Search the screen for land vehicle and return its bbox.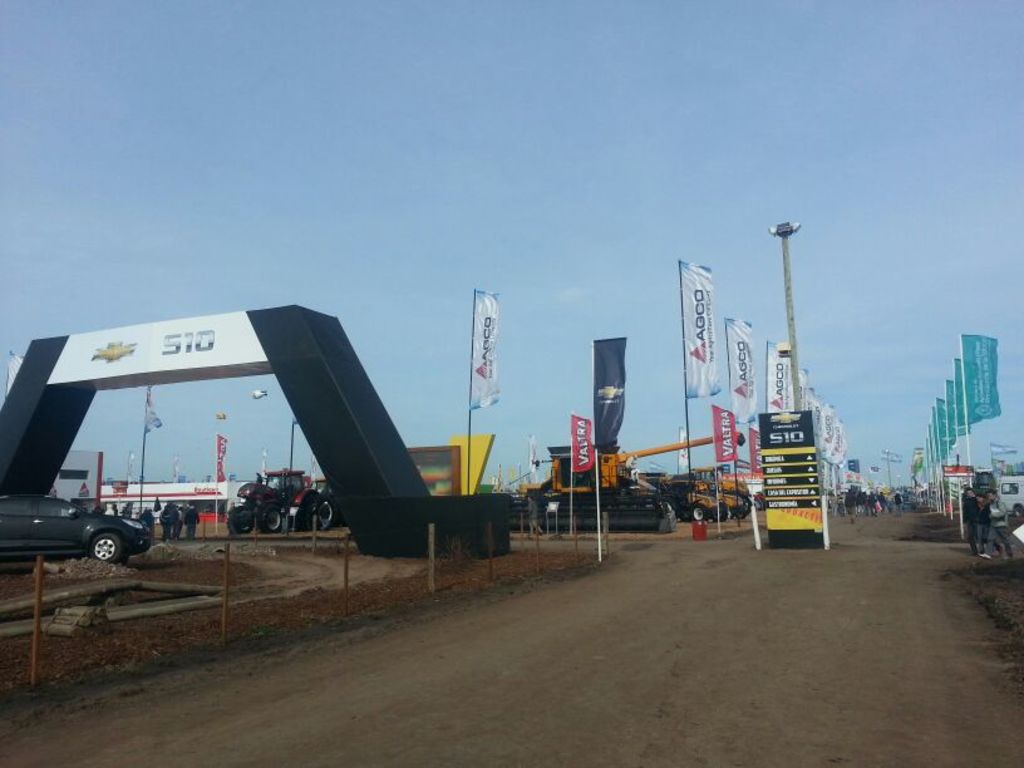
Found: (226,471,320,536).
